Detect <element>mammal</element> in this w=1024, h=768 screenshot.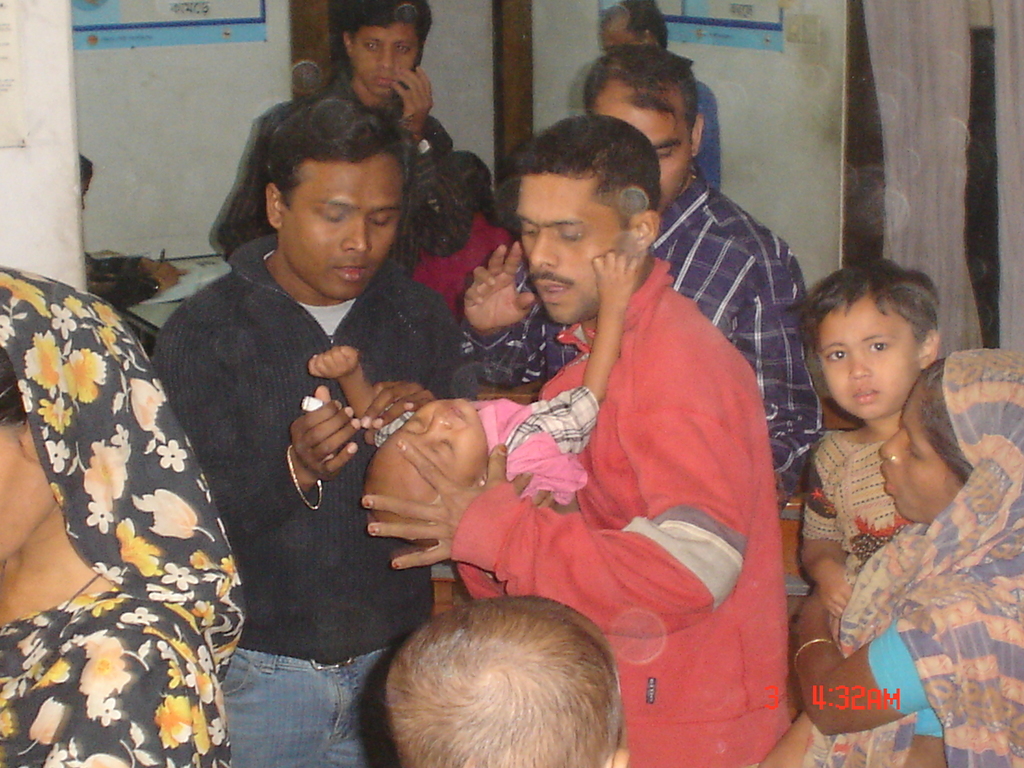
Detection: select_region(0, 260, 247, 767).
